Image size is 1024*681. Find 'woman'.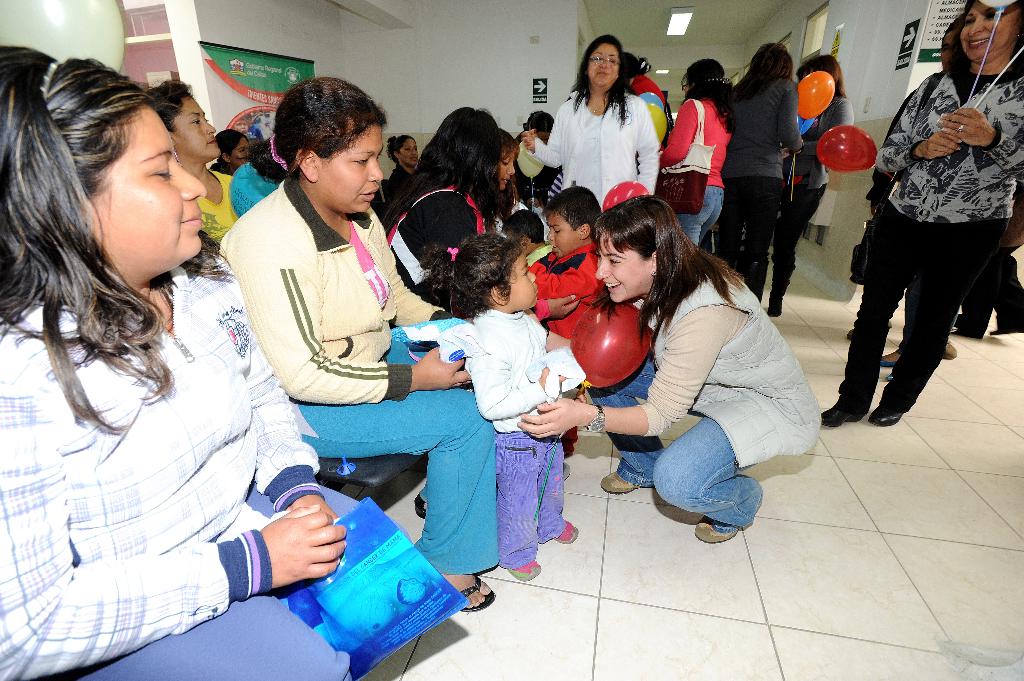
bbox=(0, 47, 396, 680).
